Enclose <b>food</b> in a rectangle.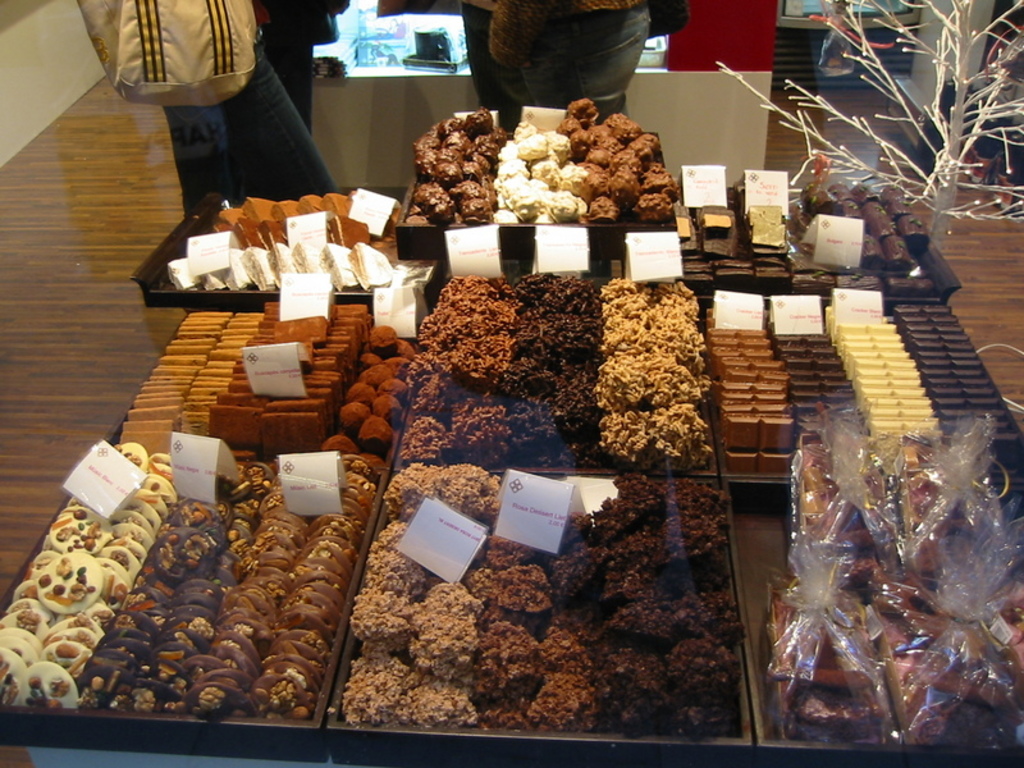
902 316 931 321.
